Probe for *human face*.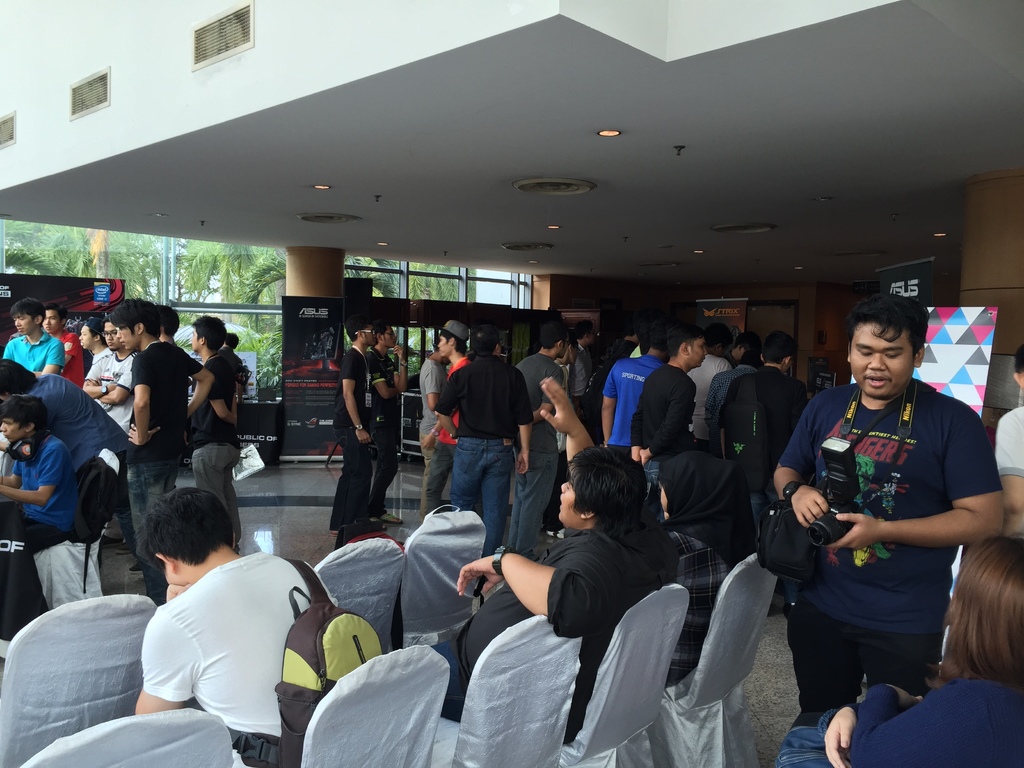
Probe result: left=47, top=311, right=56, bottom=329.
